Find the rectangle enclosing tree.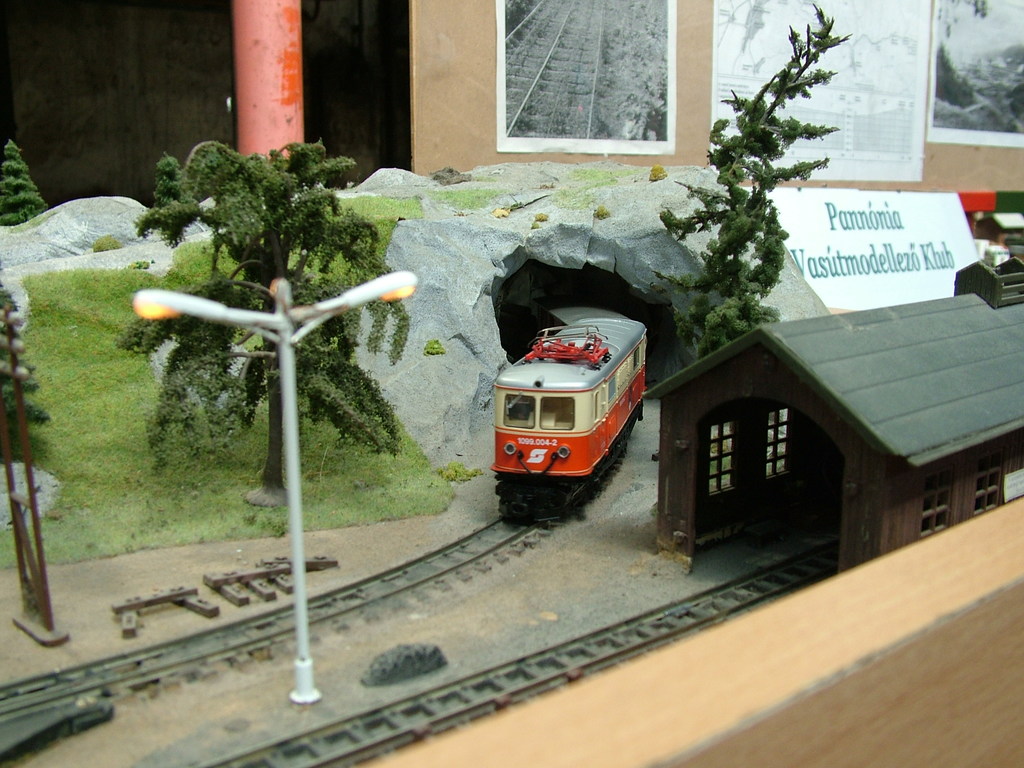
114 140 412 504.
